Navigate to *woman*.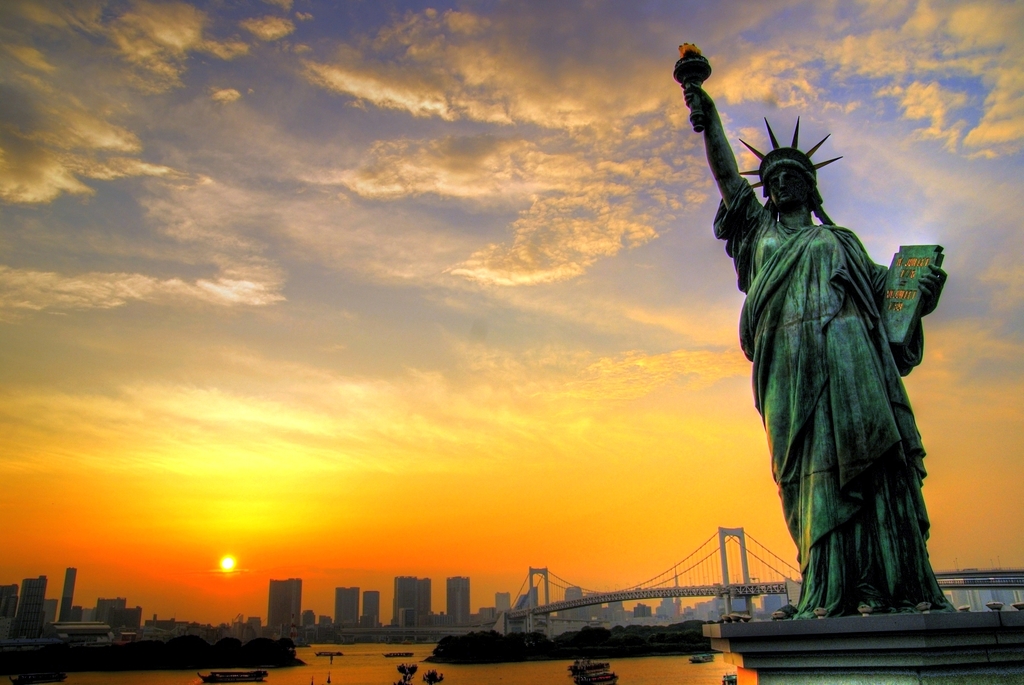
Navigation target: region(683, 123, 951, 617).
